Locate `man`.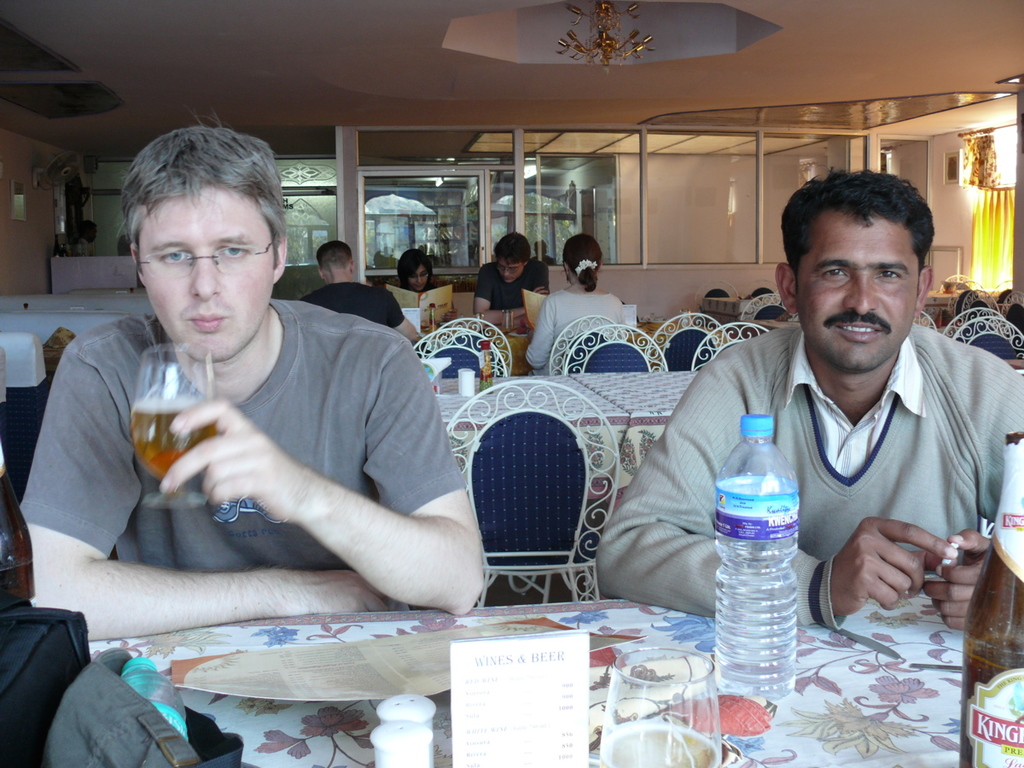
Bounding box: bbox=[471, 235, 551, 324].
